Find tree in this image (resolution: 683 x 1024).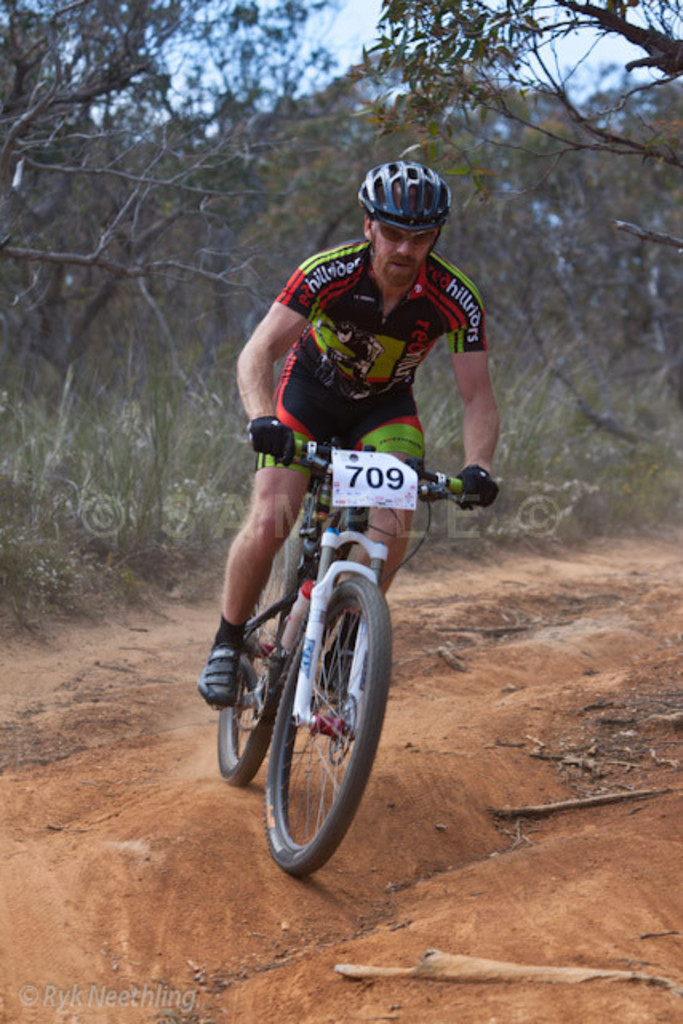
(456,27,672,509).
